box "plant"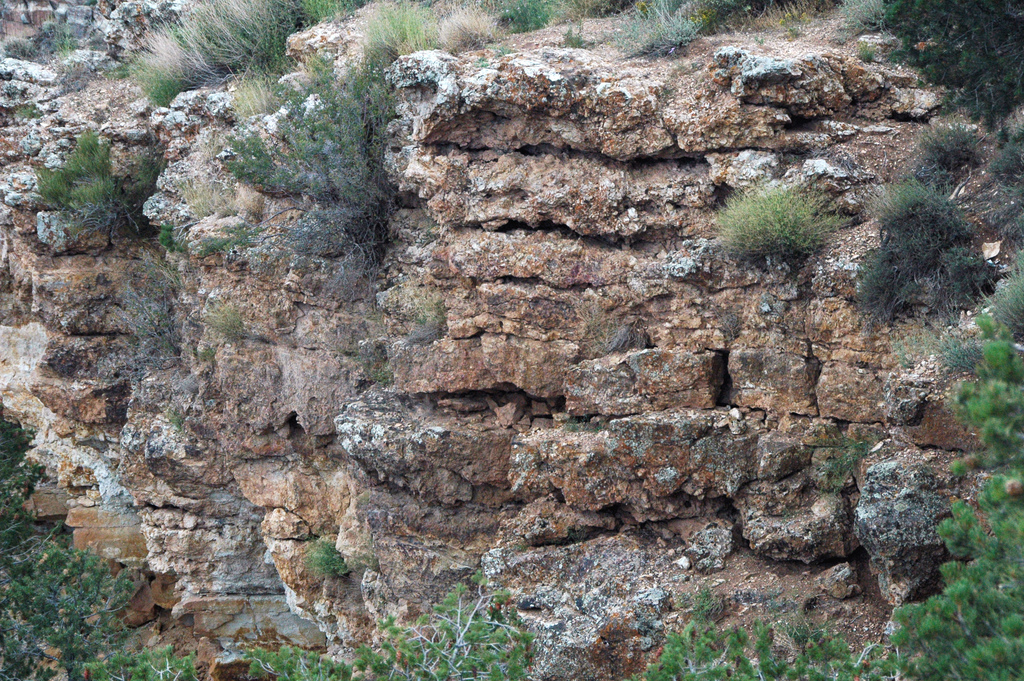
(x1=860, y1=167, x2=1007, y2=318)
